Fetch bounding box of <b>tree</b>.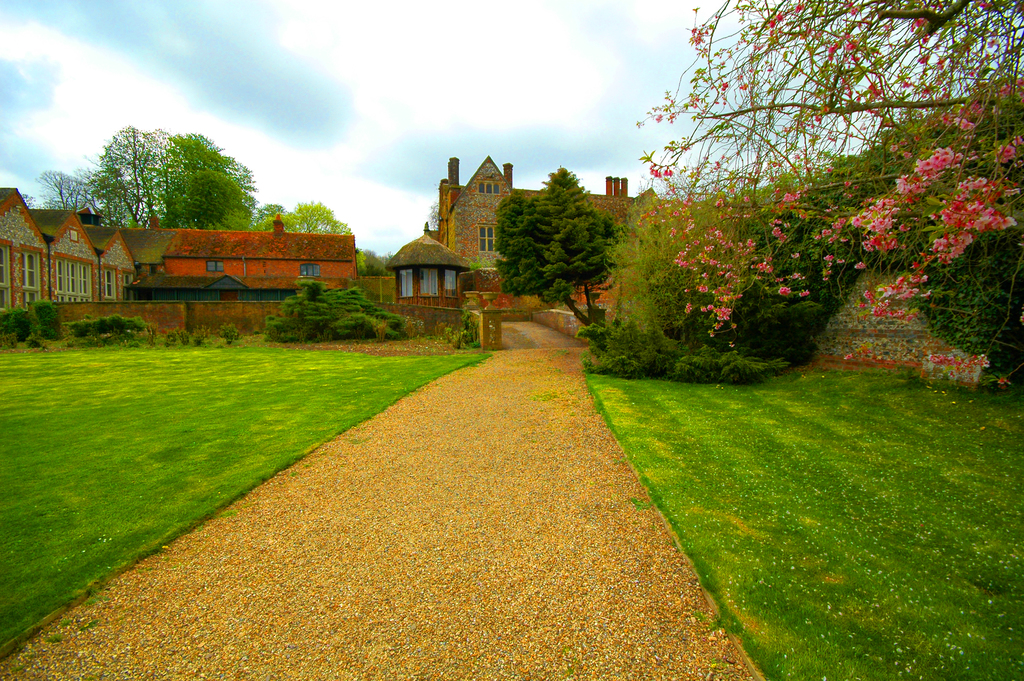
Bbox: select_region(260, 279, 410, 349).
